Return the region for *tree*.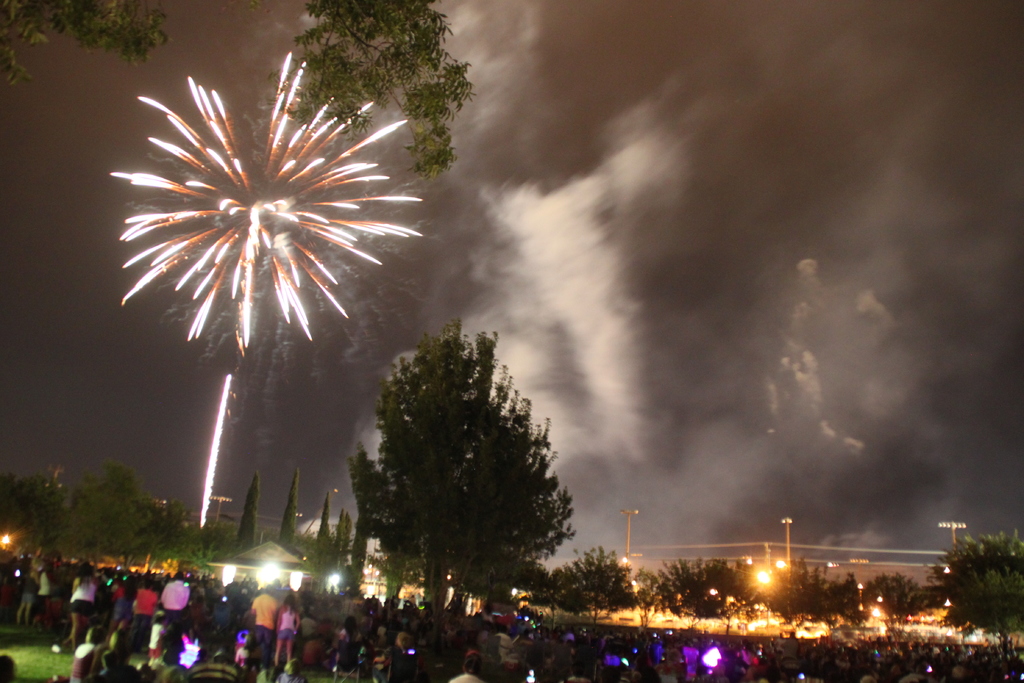
l=339, t=302, r=583, b=624.
